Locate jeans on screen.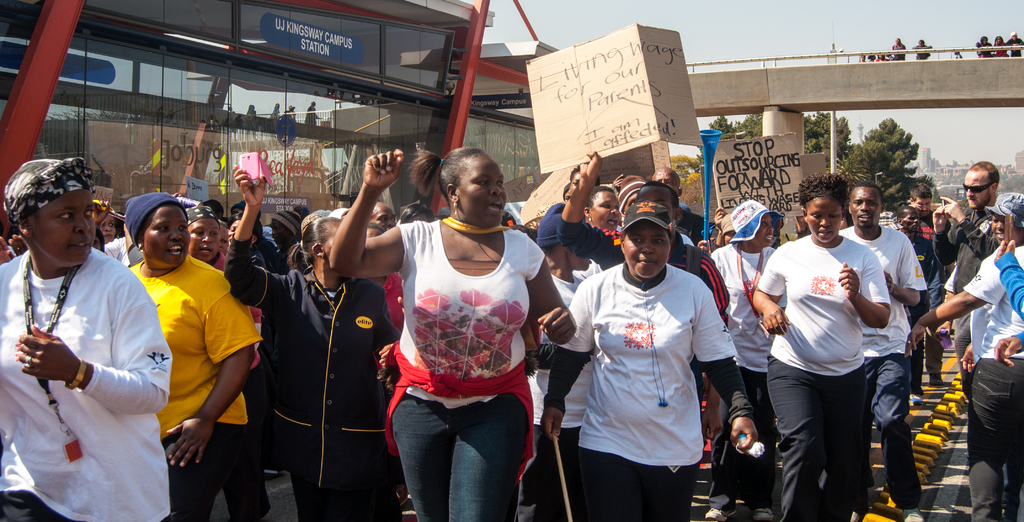
On screen at [383, 400, 532, 521].
